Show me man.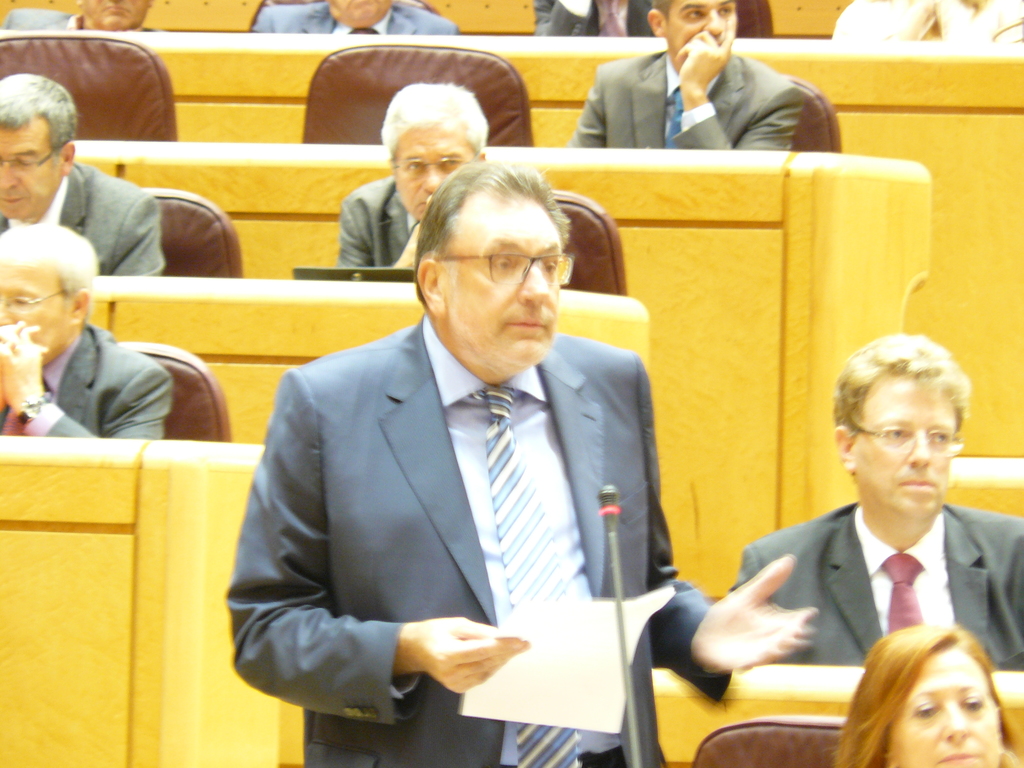
man is here: BBox(733, 335, 1023, 666).
